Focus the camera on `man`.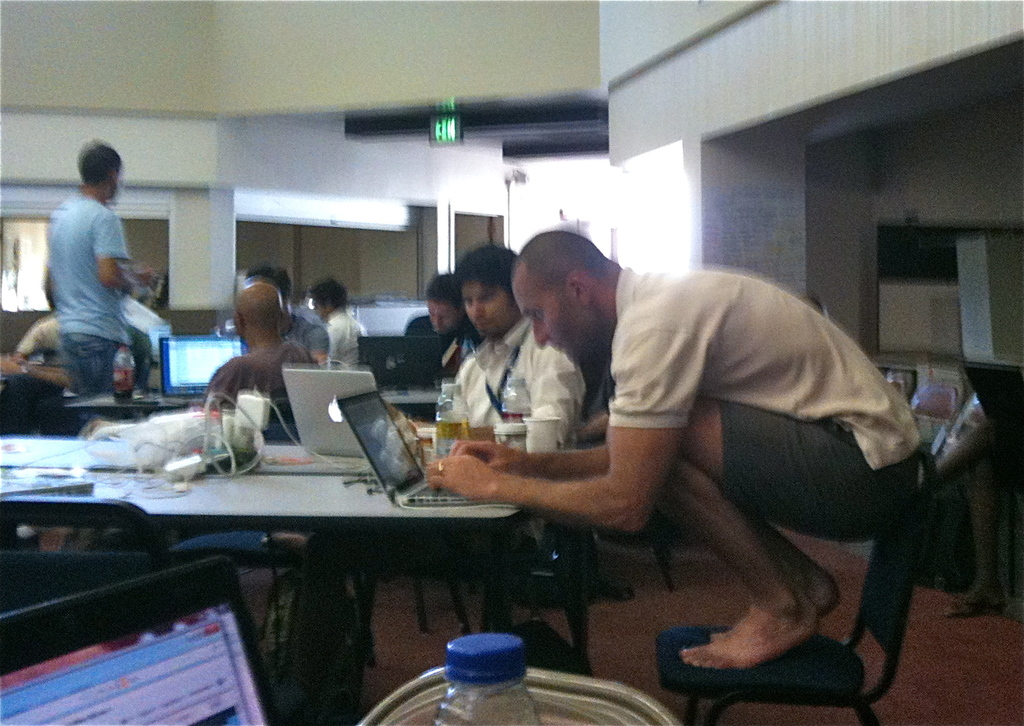
Focus region: {"x1": 15, "y1": 281, "x2": 64, "y2": 364}.
